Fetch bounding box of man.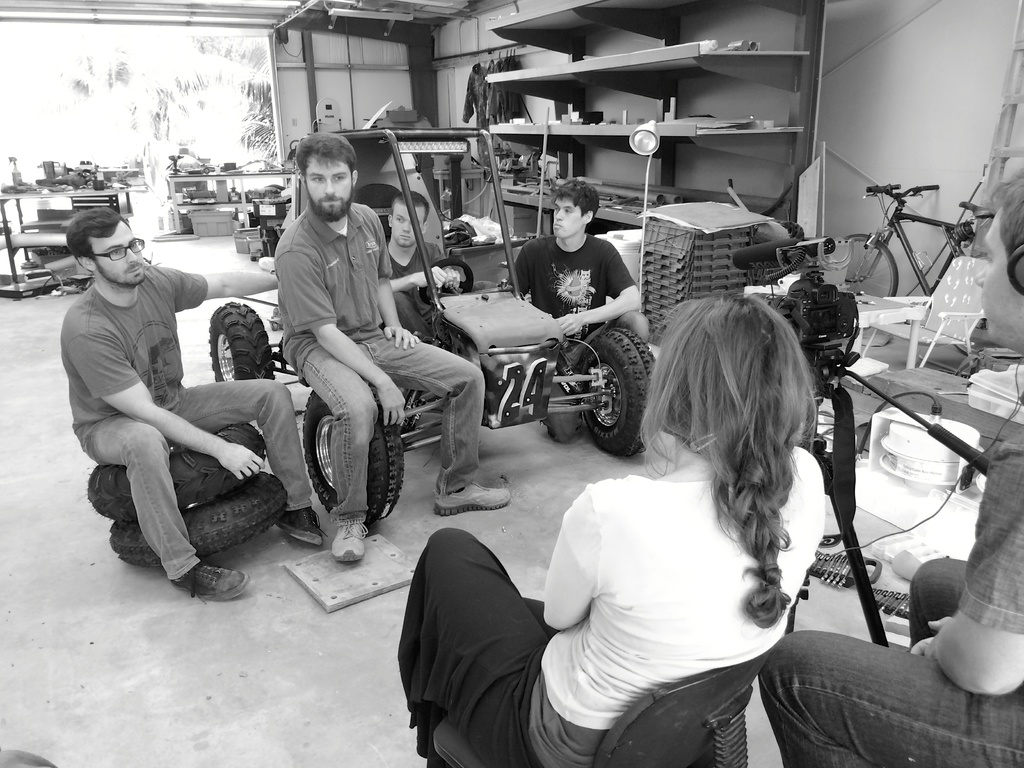
Bbox: [48, 195, 292, 617].
